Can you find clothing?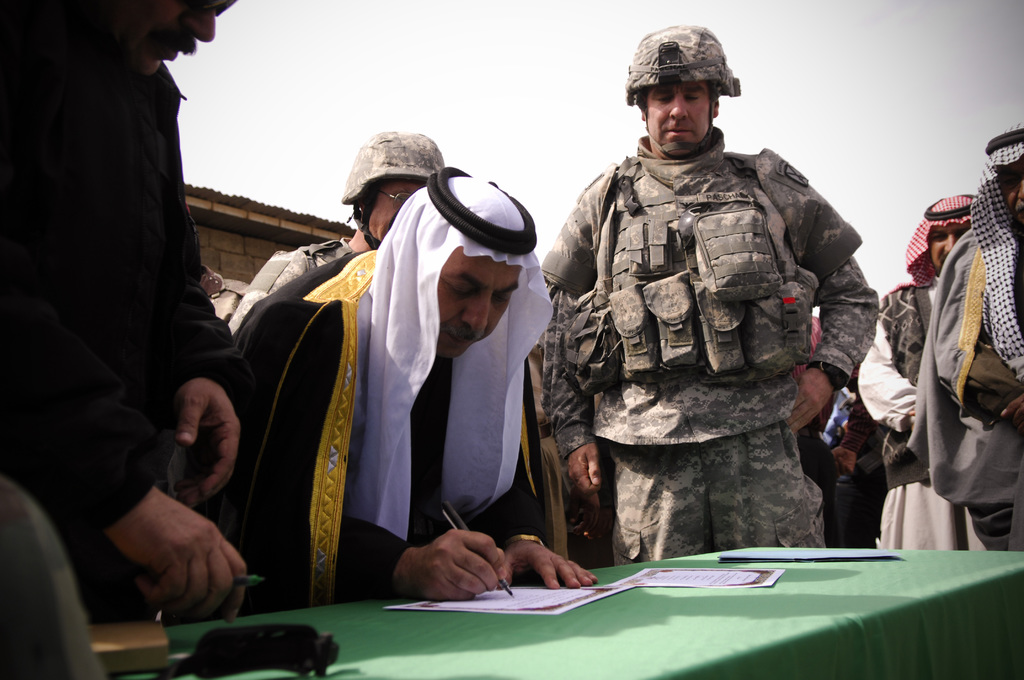
Yes, bounding box: [x1=545, y1=135, x2=876, y2=571].
